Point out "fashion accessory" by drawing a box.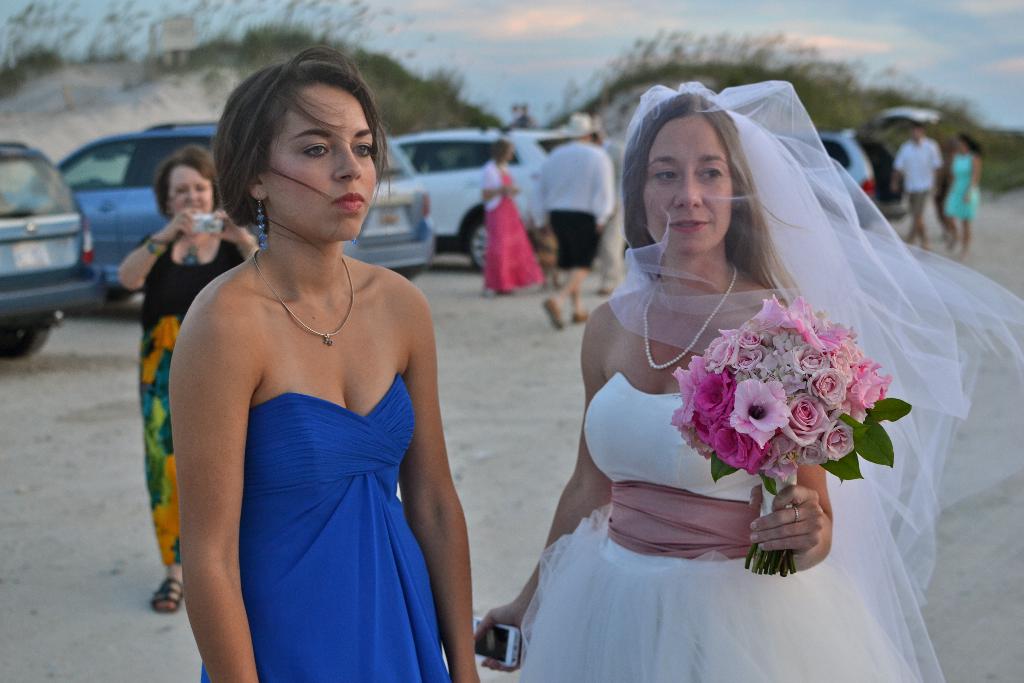
locate(258, 205, 263, 233).
